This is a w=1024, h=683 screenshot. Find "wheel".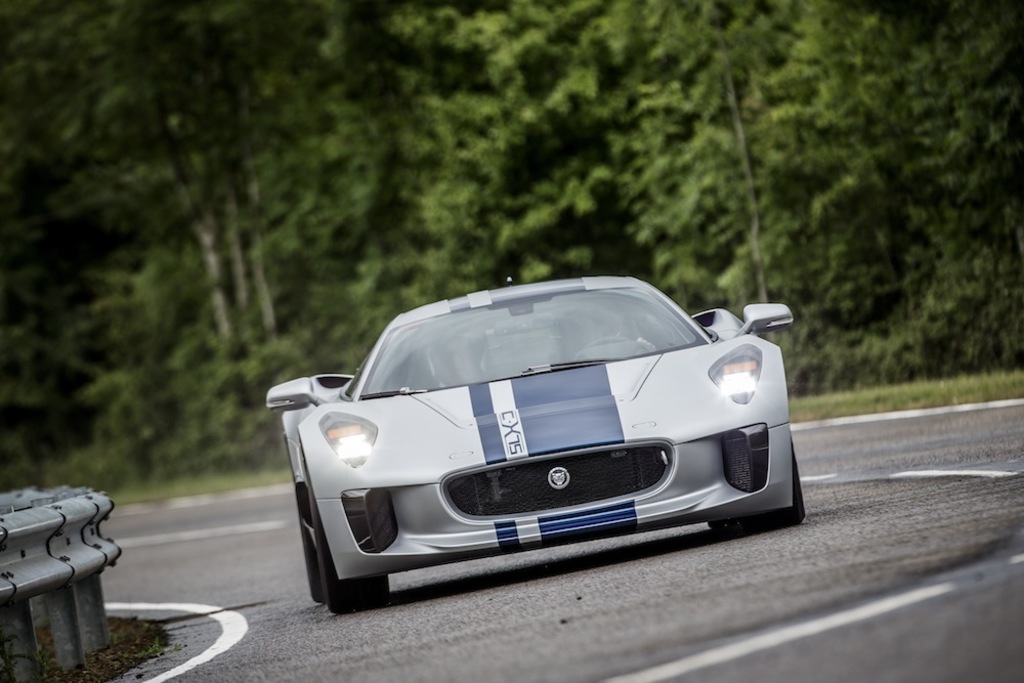
Bounding box: box(713, 451, 803, 530).
